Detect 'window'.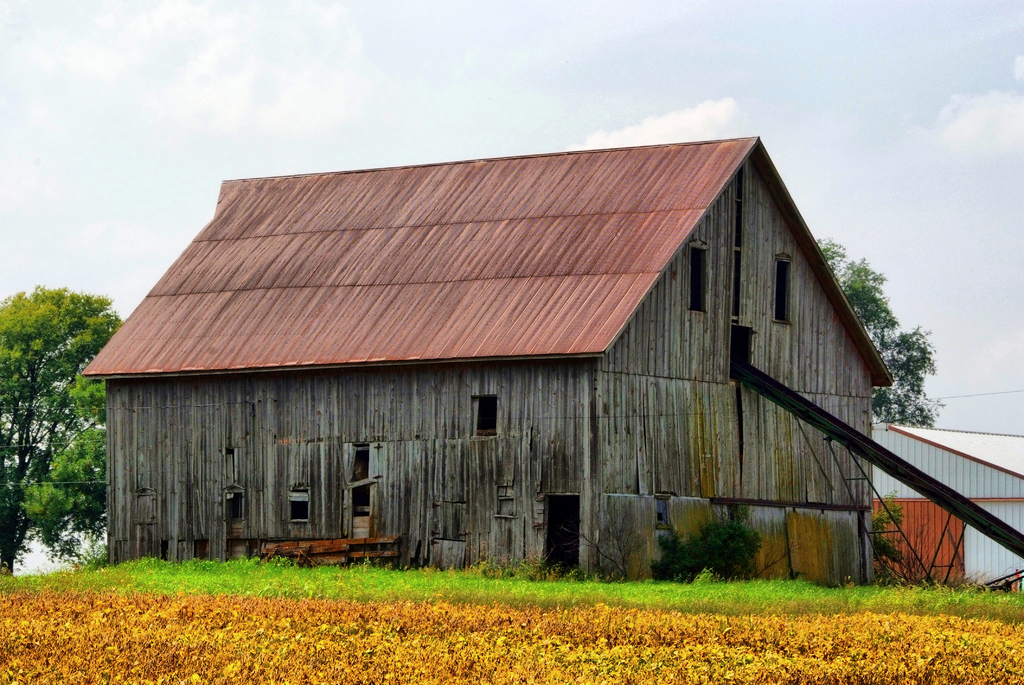
Detected at box(289, 489, 309, 523).
